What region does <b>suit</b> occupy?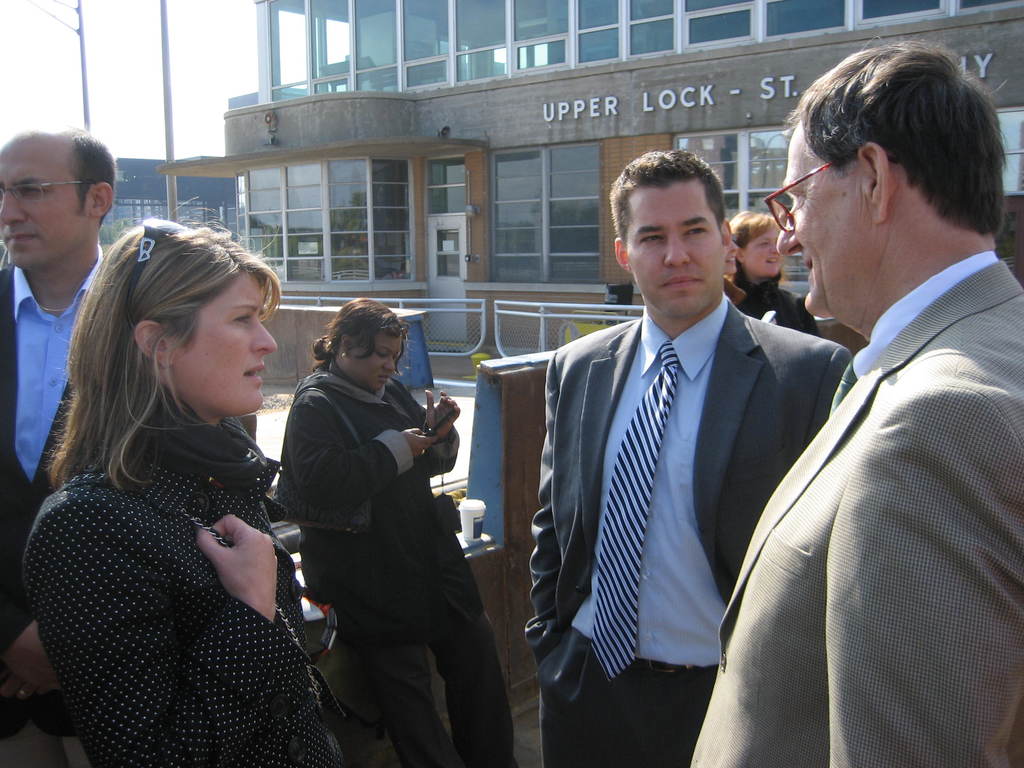
[722,148,1015,767].
